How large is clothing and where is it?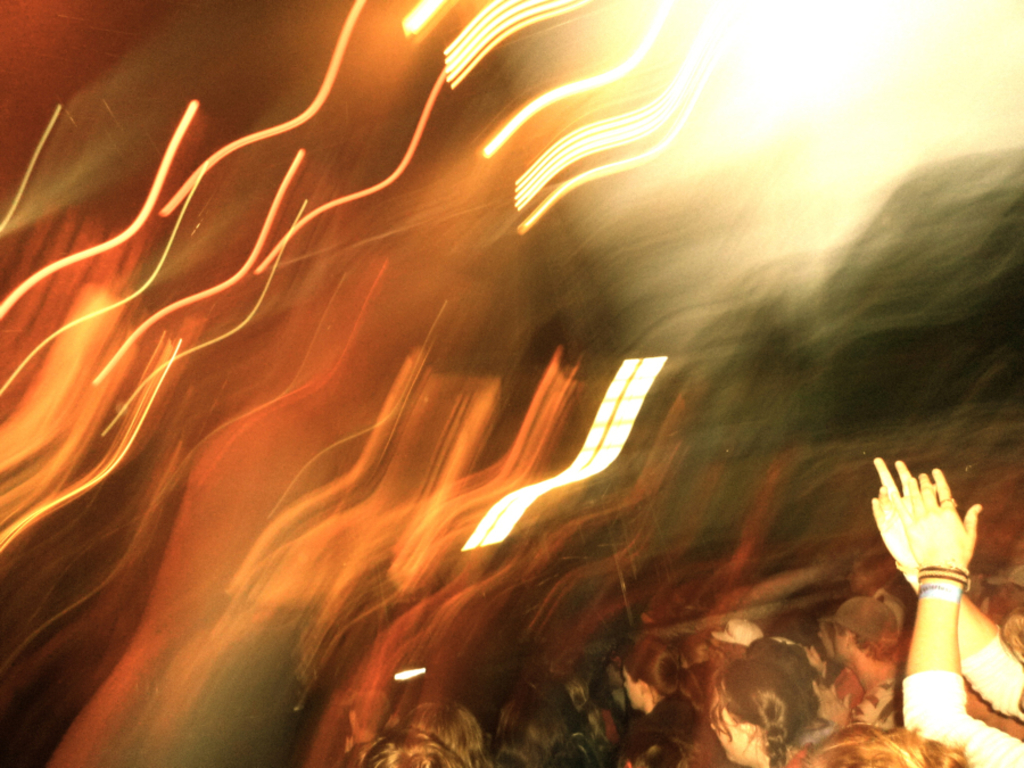
Bounding box: (left=902, top=639, right=1023, bottom=767).
